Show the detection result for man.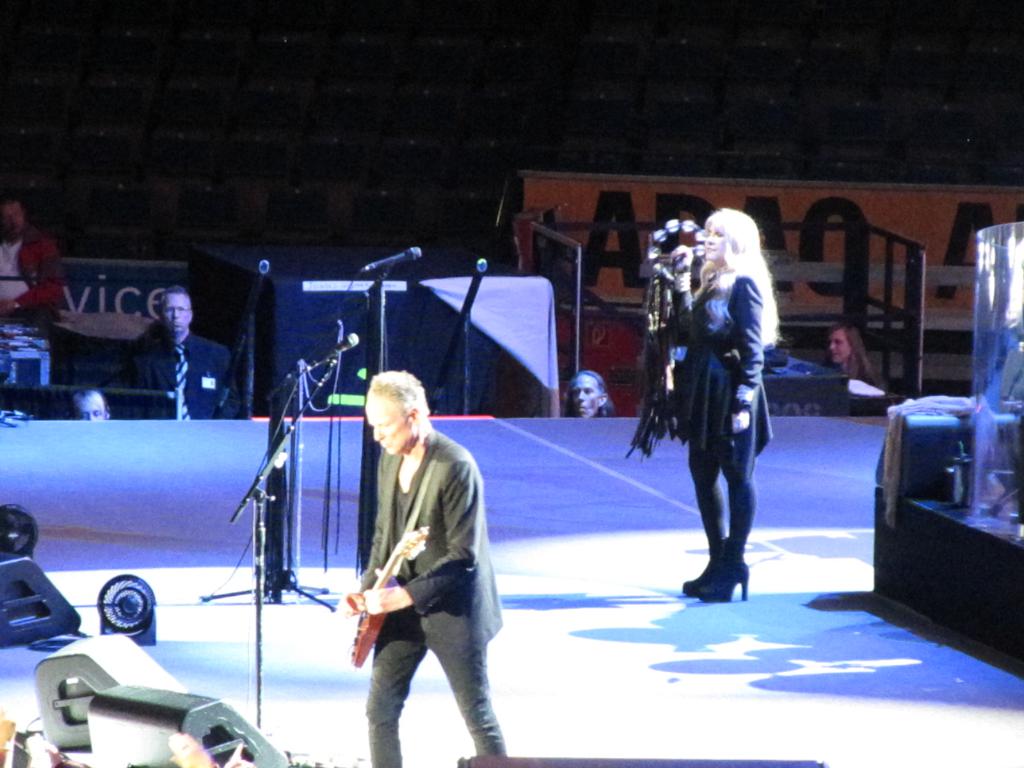
(116, 284, 248, 430).
